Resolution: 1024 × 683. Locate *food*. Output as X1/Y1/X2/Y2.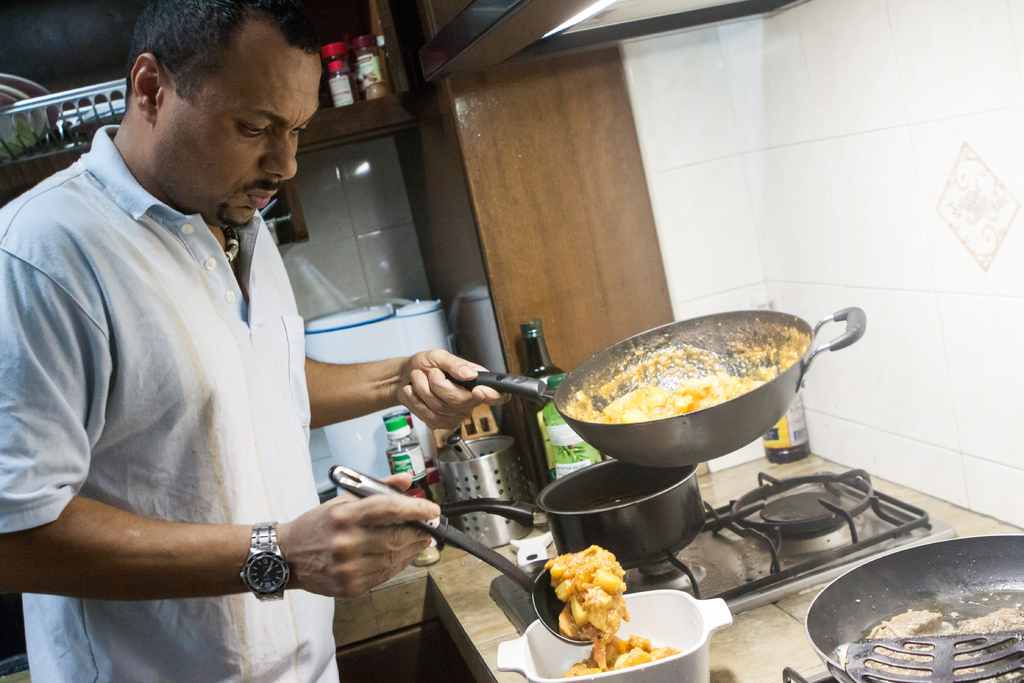
591/363/783/434.
